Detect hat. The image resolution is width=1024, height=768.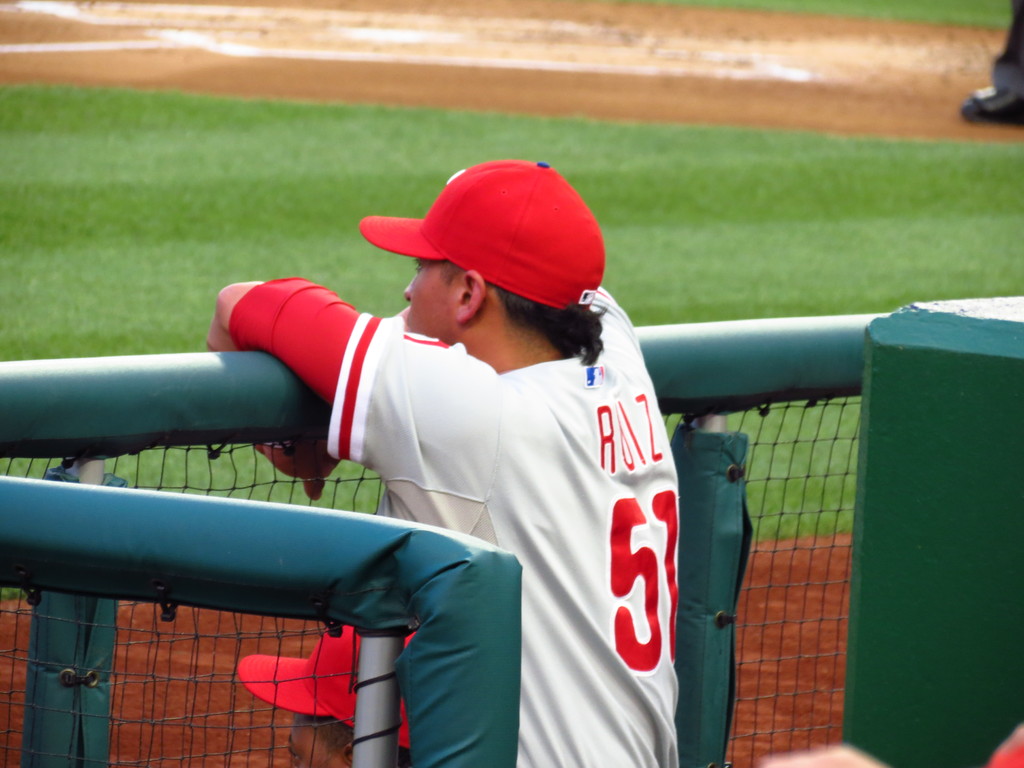
<box>359,159,605,311</box>.
